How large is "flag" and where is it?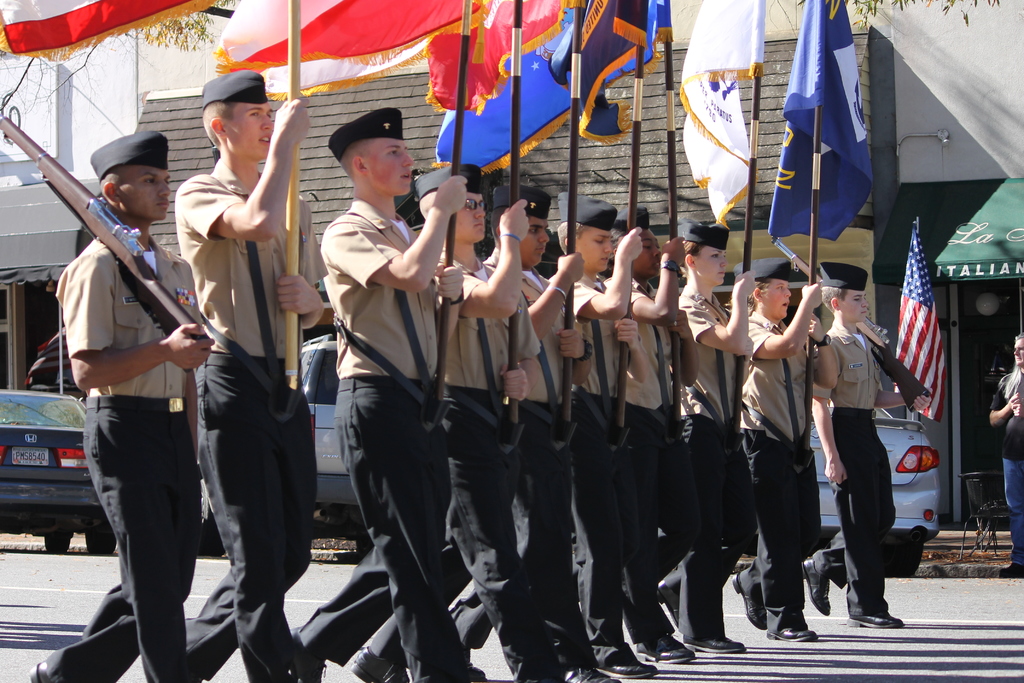
Bounding box: Rect(768, 0, 879, 247).
